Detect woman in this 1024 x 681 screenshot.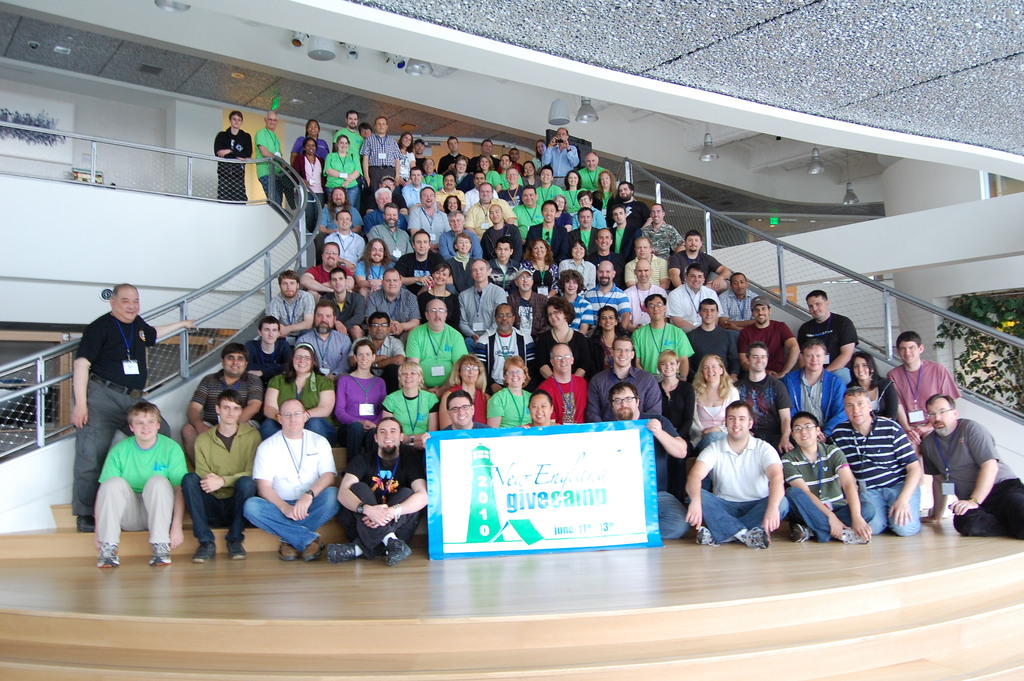
Detection: (292,136,326,223).
